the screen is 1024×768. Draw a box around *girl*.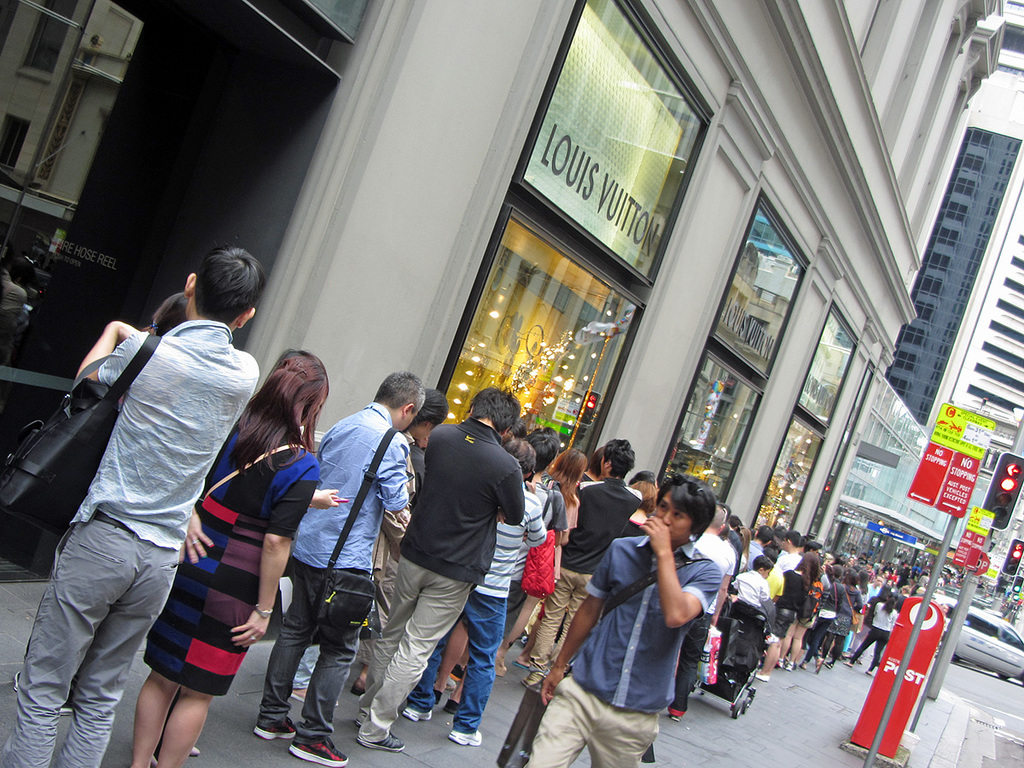
(125,349,327,767).
